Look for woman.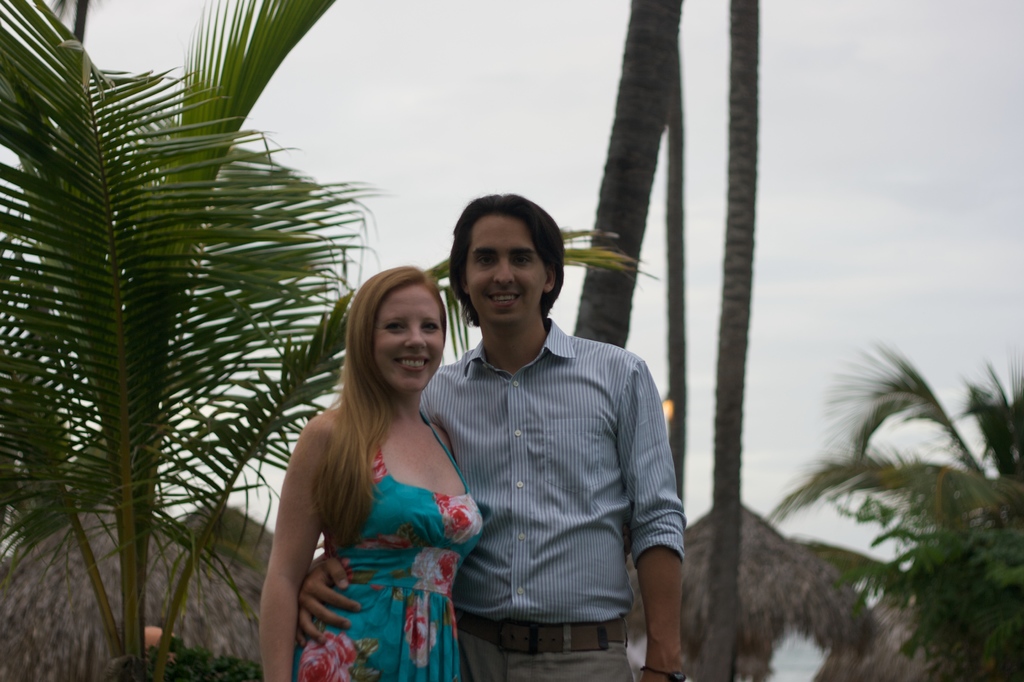
Found: pyautogui.locateOnScreen(255, 270, 497, 681).
